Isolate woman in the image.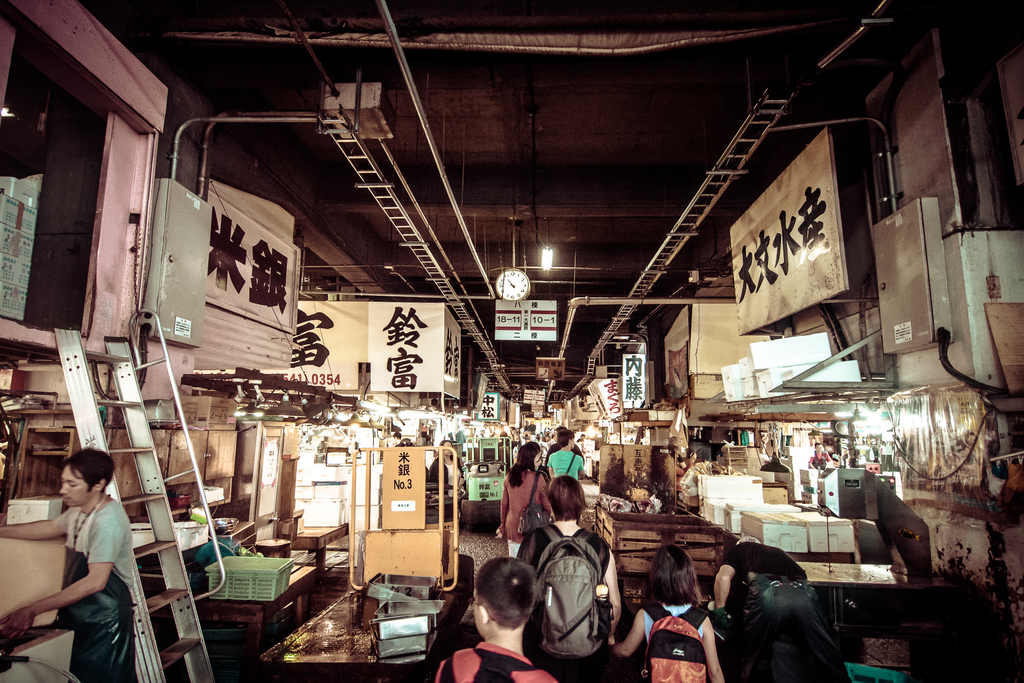
Isolated region: (x1=424, y1=438, x2=467, y2=520).
